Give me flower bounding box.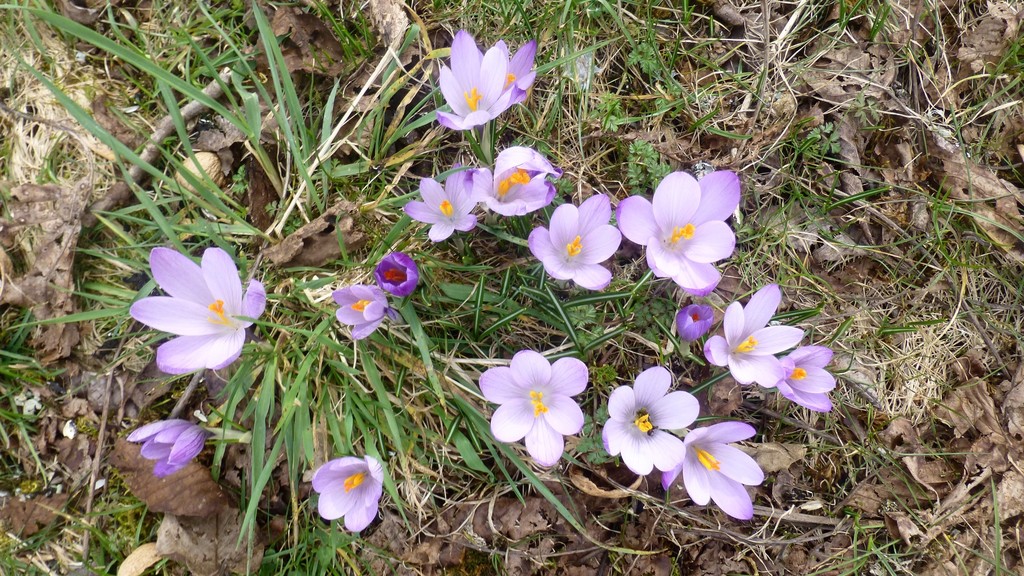
bbox=(477, 364, 585, 486).
